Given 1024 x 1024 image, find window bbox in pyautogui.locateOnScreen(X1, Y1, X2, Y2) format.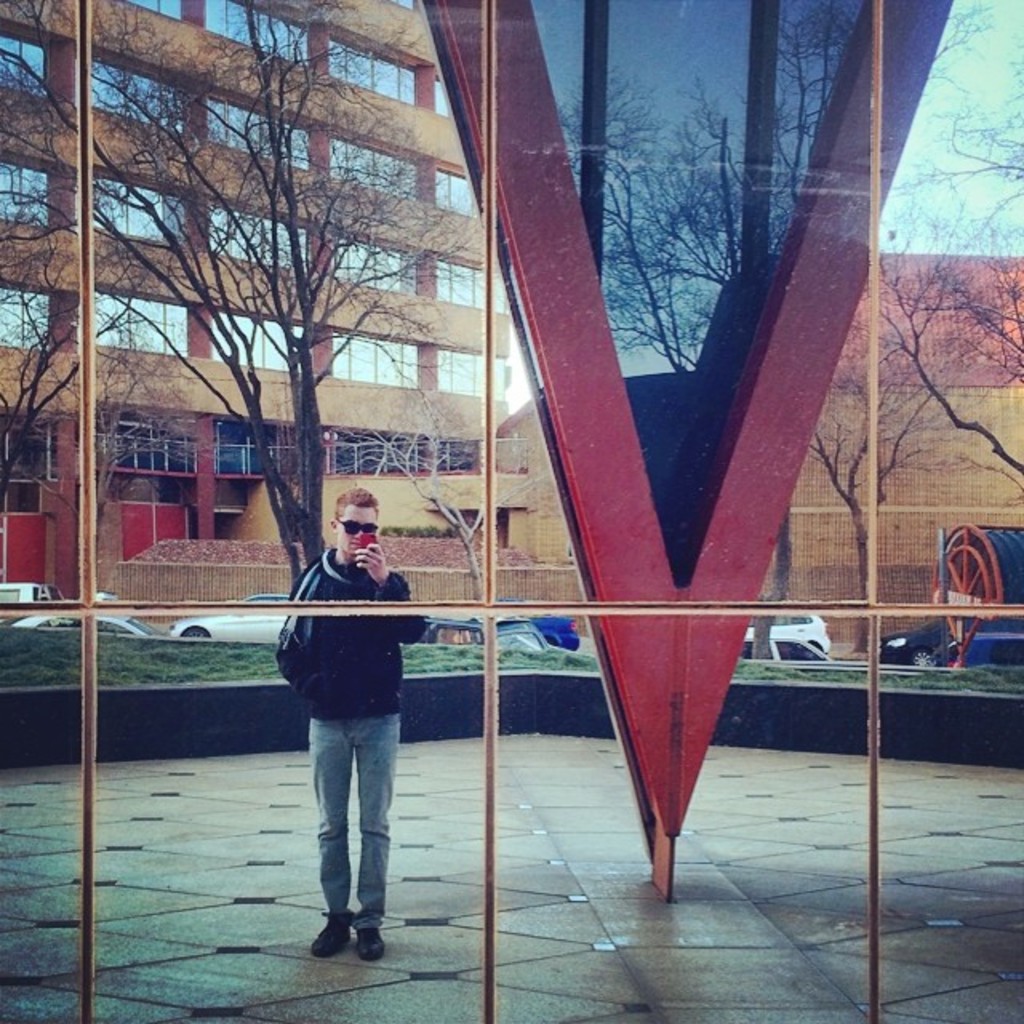
pyautogui.locateOnScreen(0, 282, 75, 358).
